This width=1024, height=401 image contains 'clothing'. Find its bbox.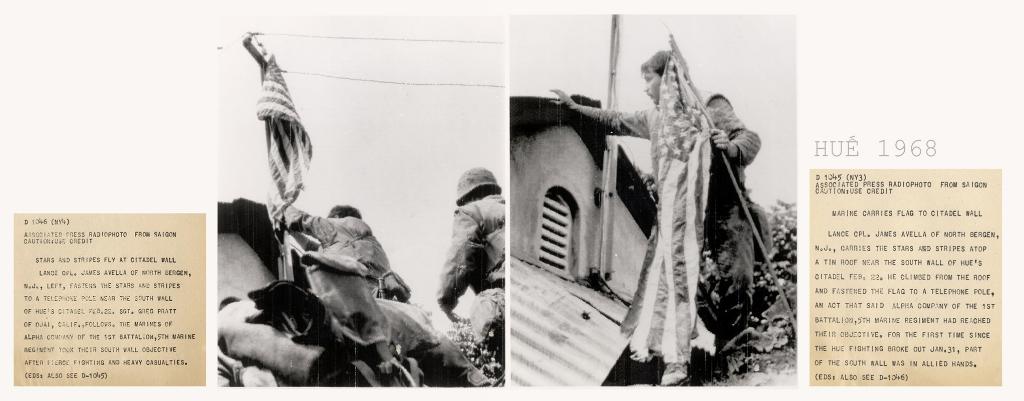
(x1=705, y1=120, x2=755, y2=287).
